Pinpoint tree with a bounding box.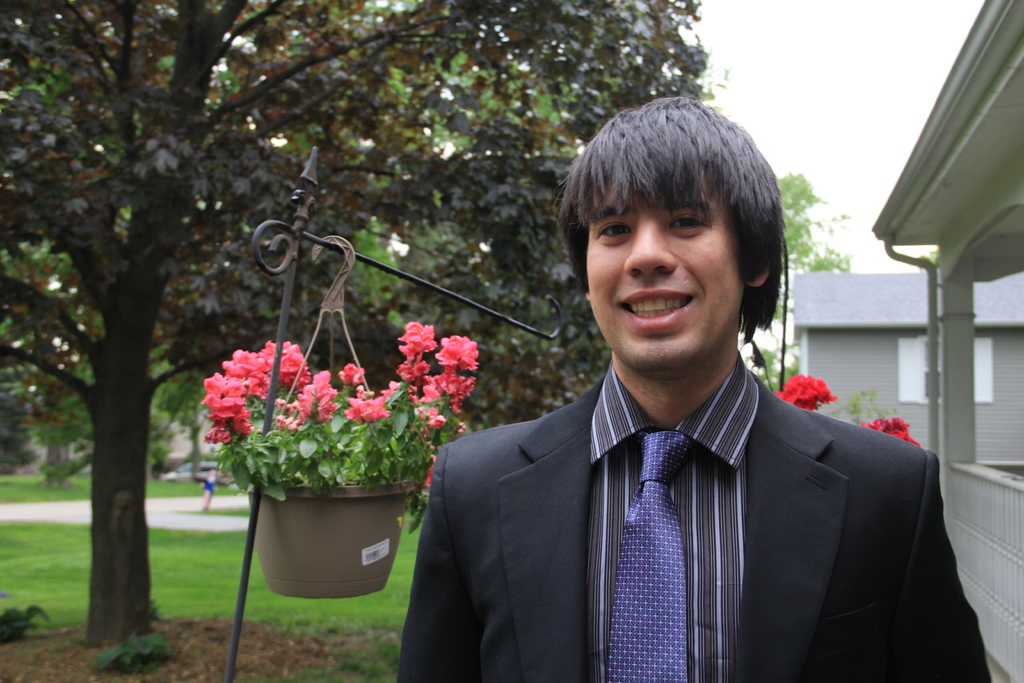
{"left": 159, "top": 149, "right": 442, "bottom": 413}.
